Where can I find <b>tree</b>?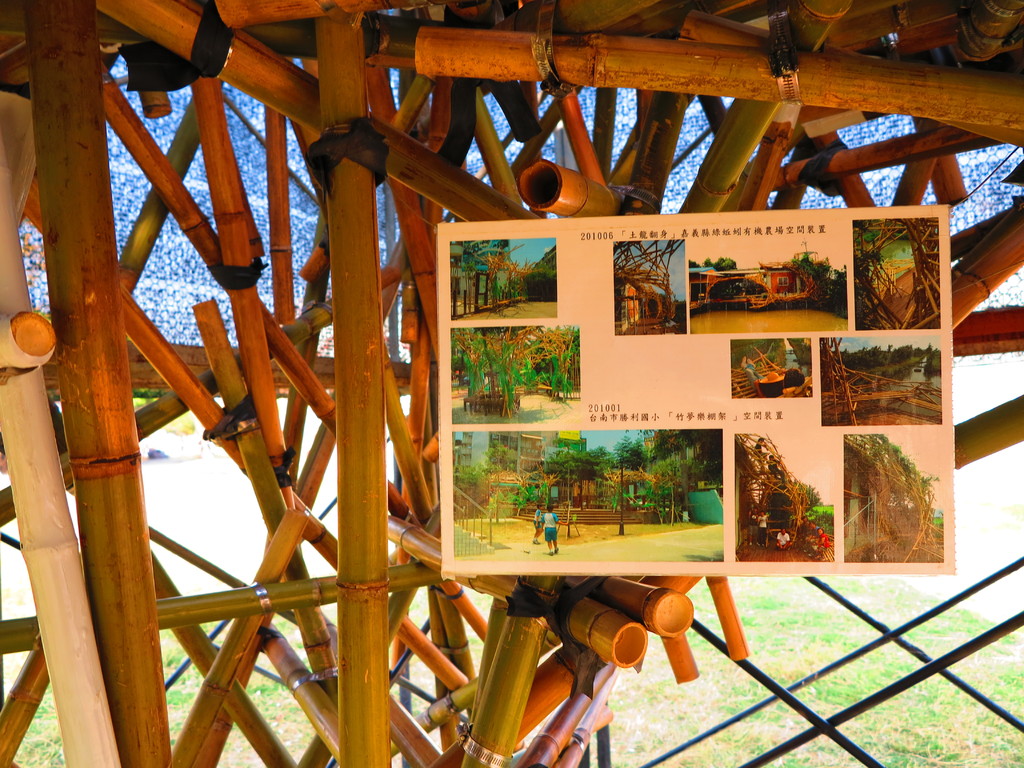
You can find it at 520,260,557,296.
